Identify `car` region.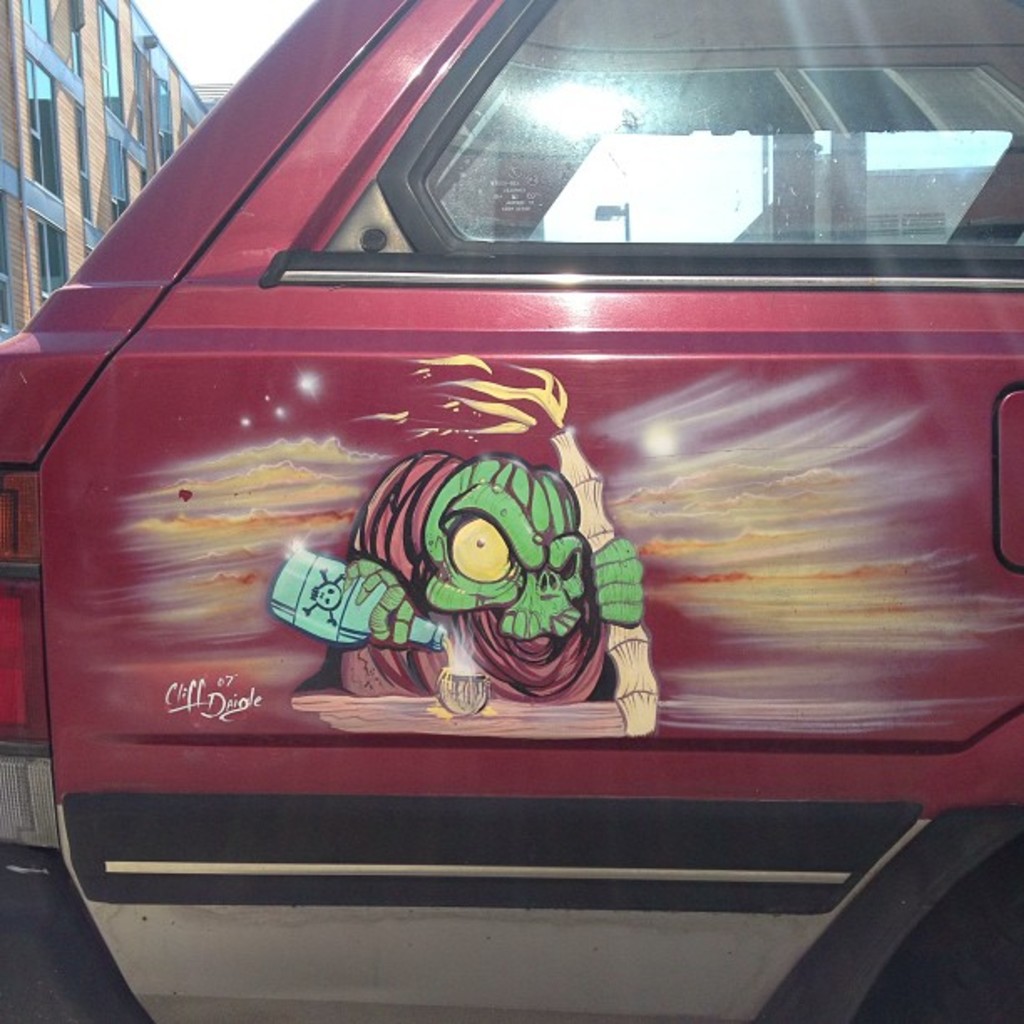
Region: bbox=[0, 0, 1022, 1022].
